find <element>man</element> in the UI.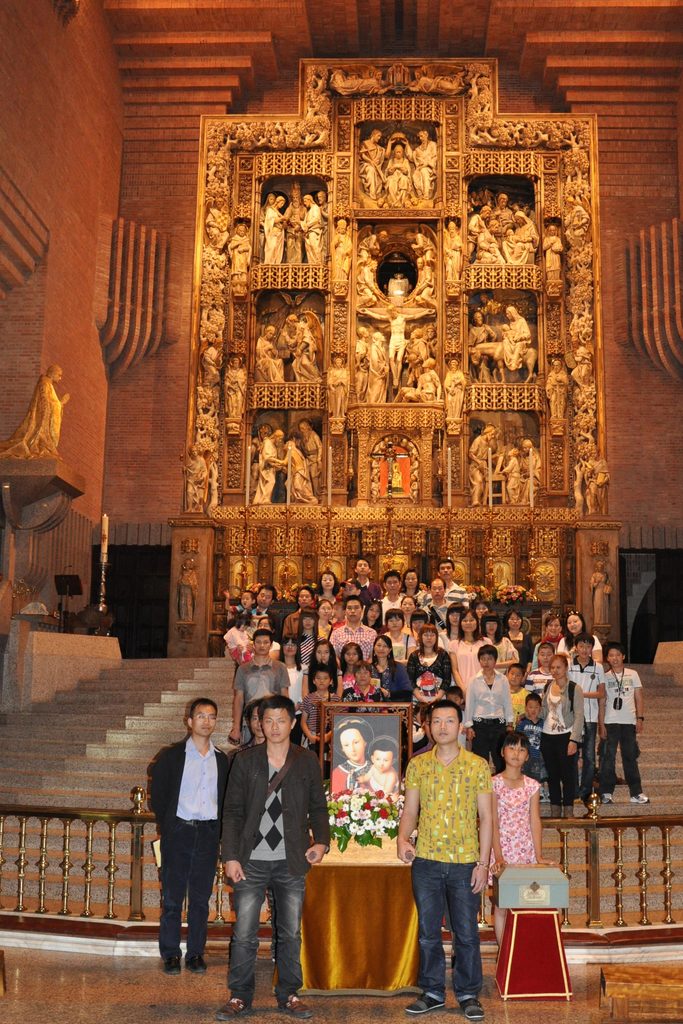
UI element at region(255, 186, 292, 265).
